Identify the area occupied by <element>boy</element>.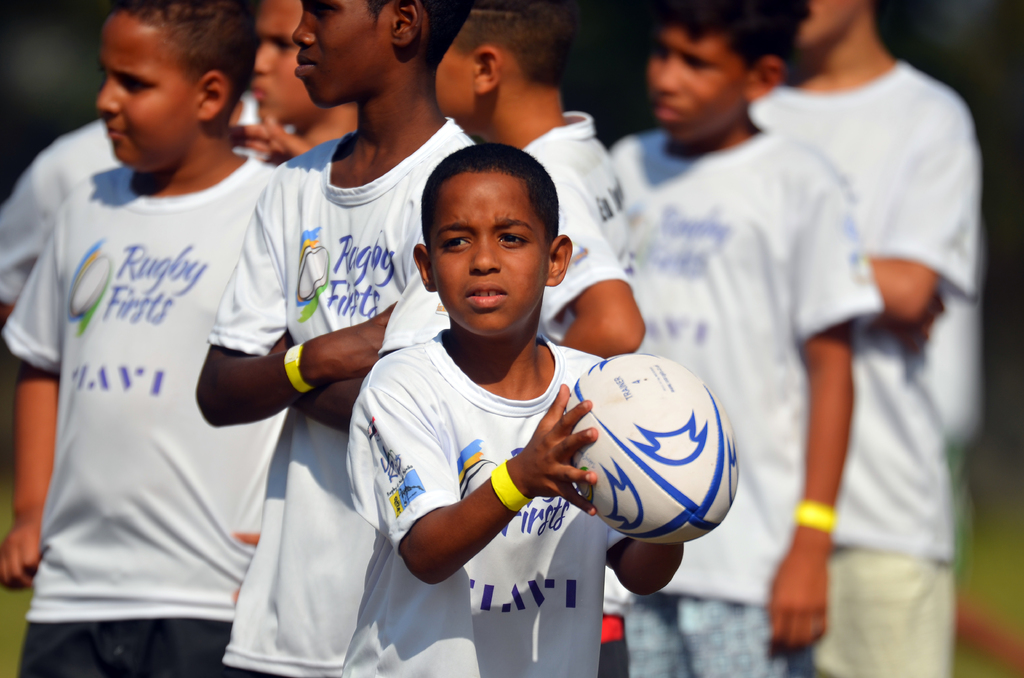
Area: box(193, 0, 484, 677).
